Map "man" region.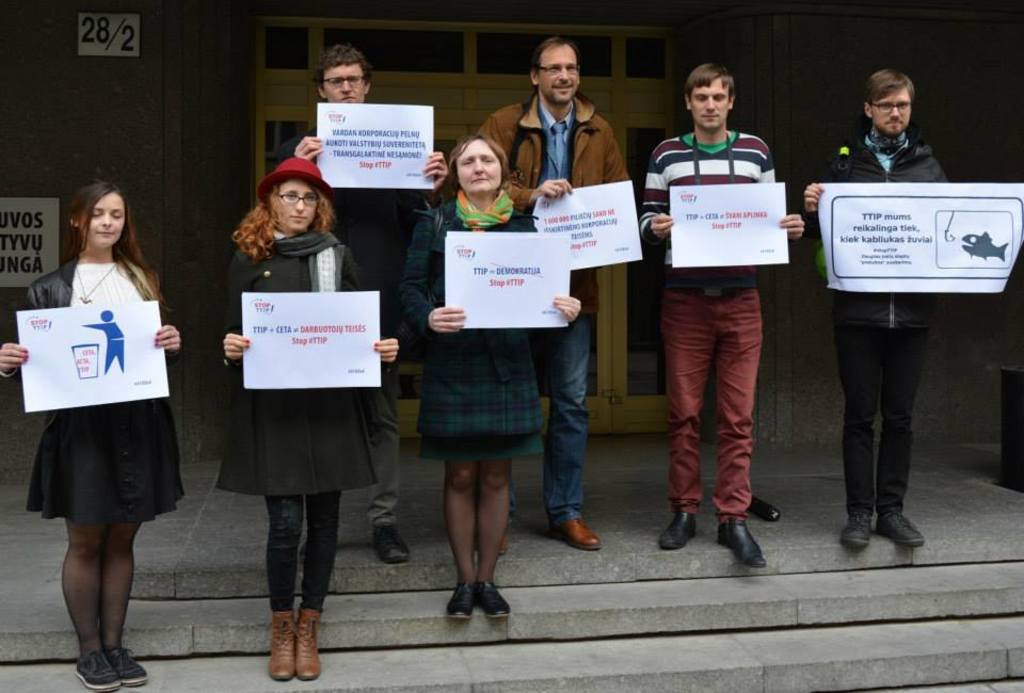
Mapped to crop(475, 35, 633, 557).
